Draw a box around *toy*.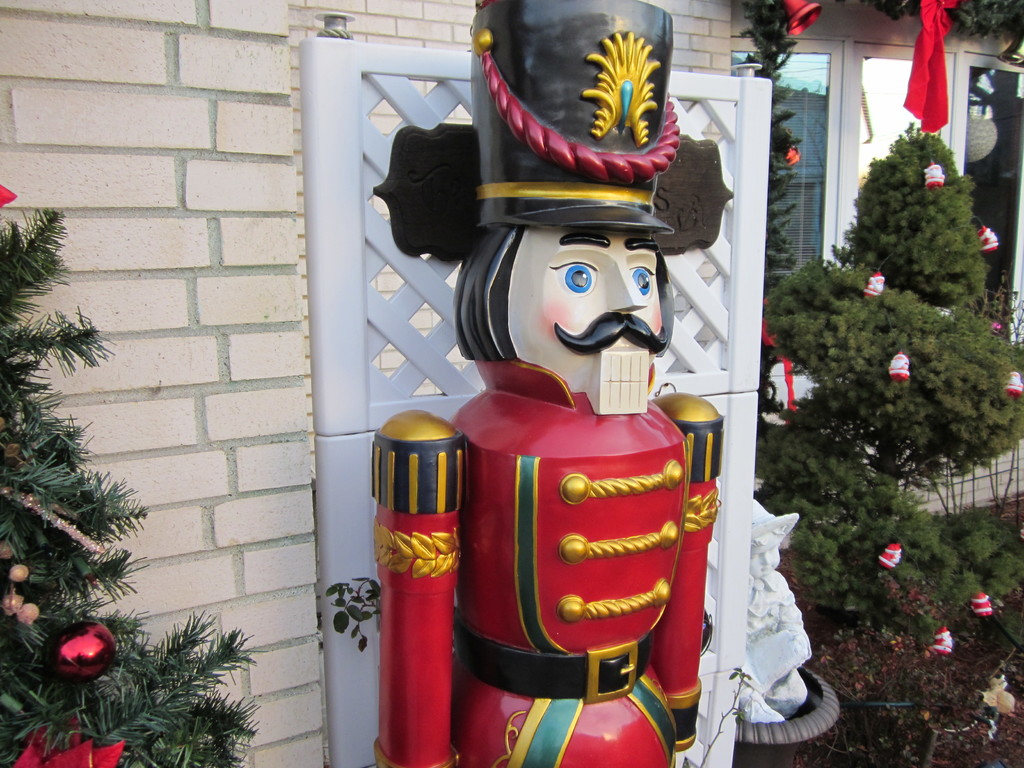
{"left": 921, "top": 629, "right": 957, "bottom": 661}.
